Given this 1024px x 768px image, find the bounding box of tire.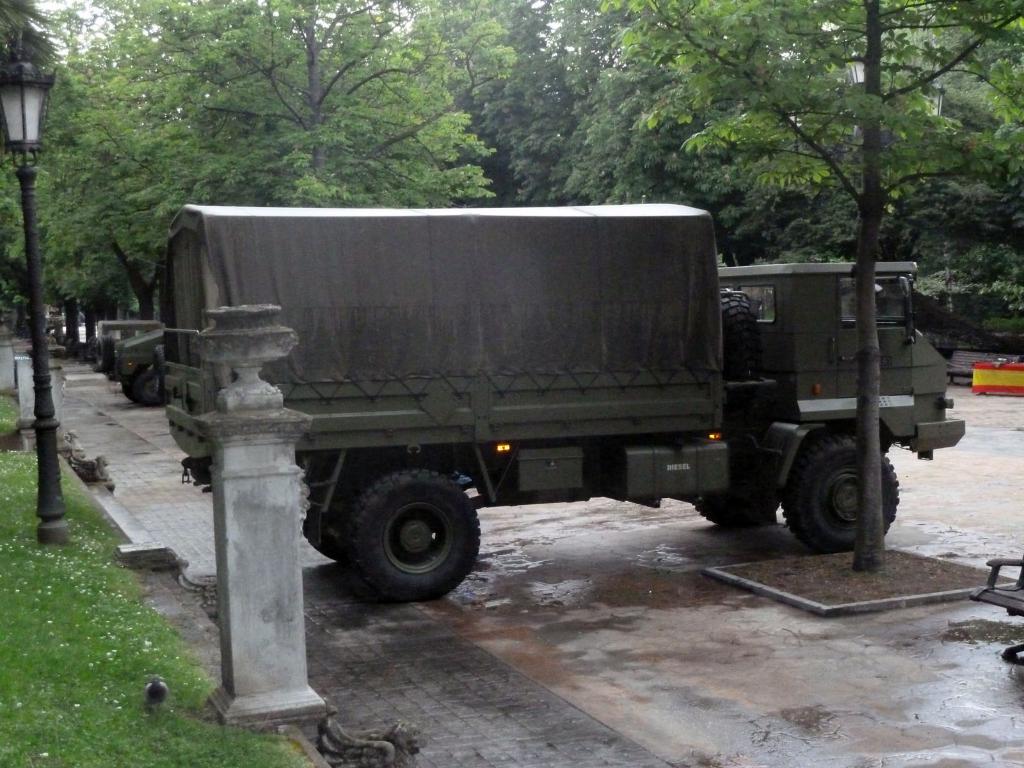
region(129, 362, 160, 406).
